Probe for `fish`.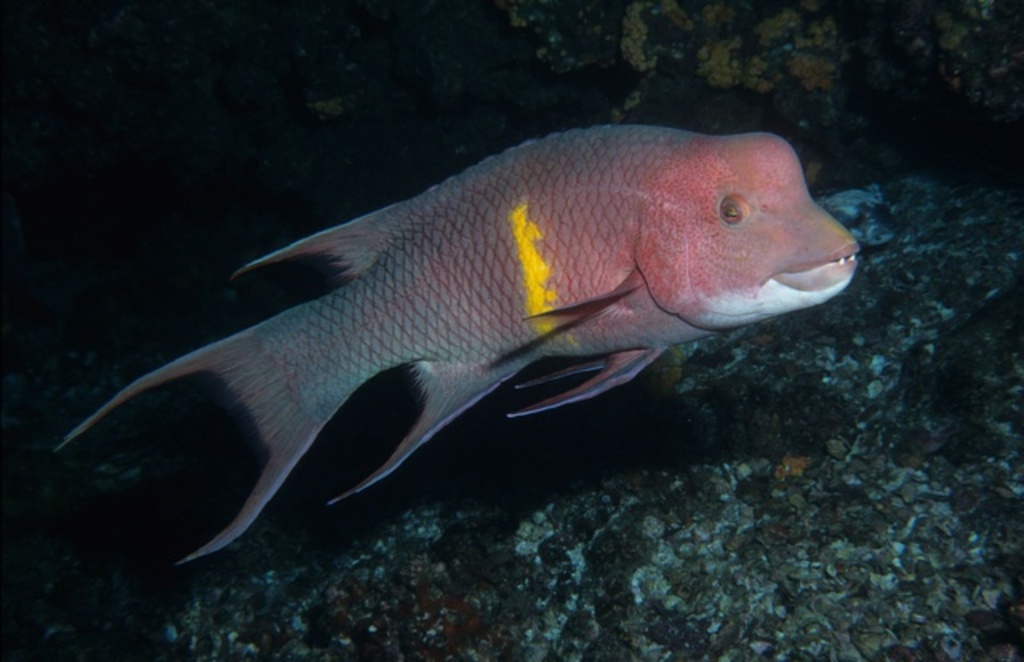
Probe result: <box>51,125,856,563</box>.
